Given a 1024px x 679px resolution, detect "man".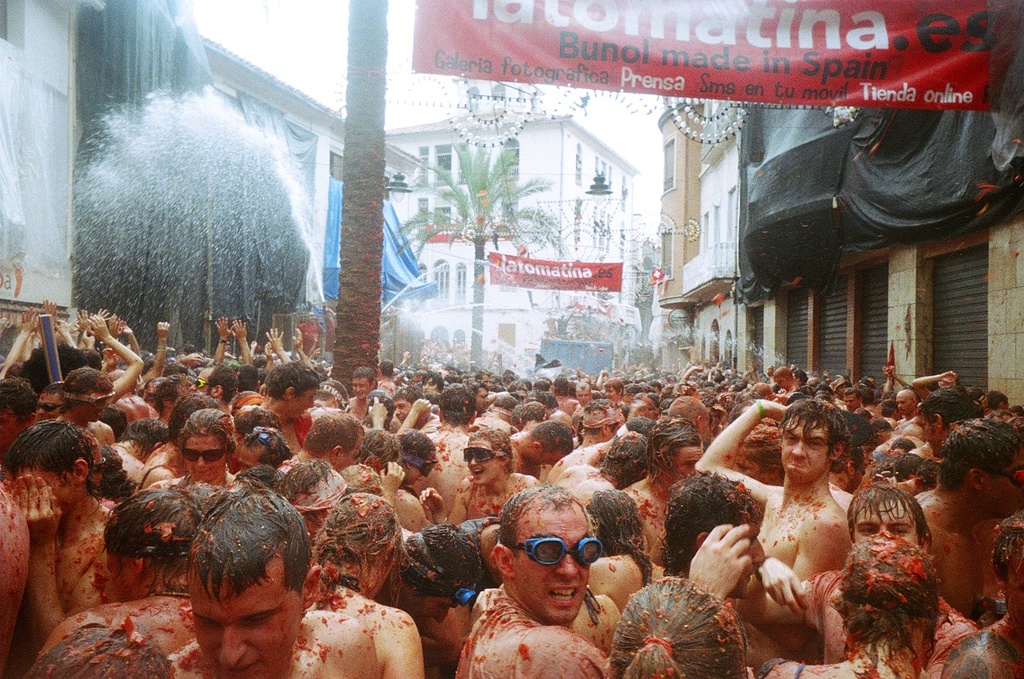
bbox=(688, 391, 862, 587).
